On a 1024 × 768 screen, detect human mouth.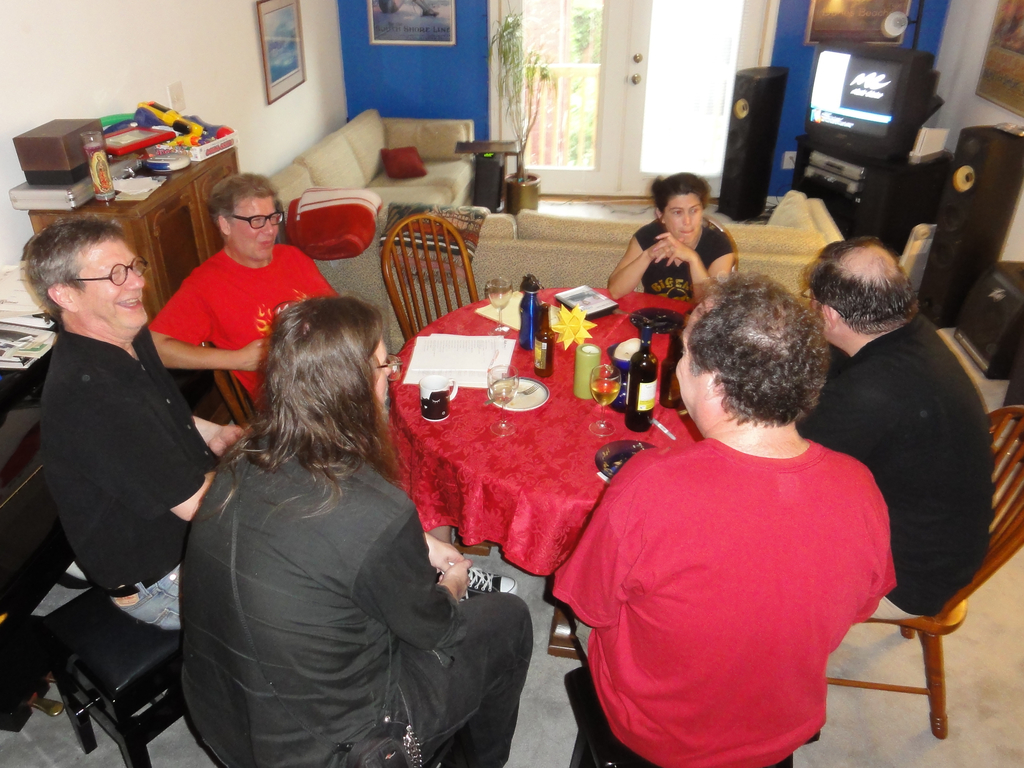
locate(262, 241, 269, 243).
